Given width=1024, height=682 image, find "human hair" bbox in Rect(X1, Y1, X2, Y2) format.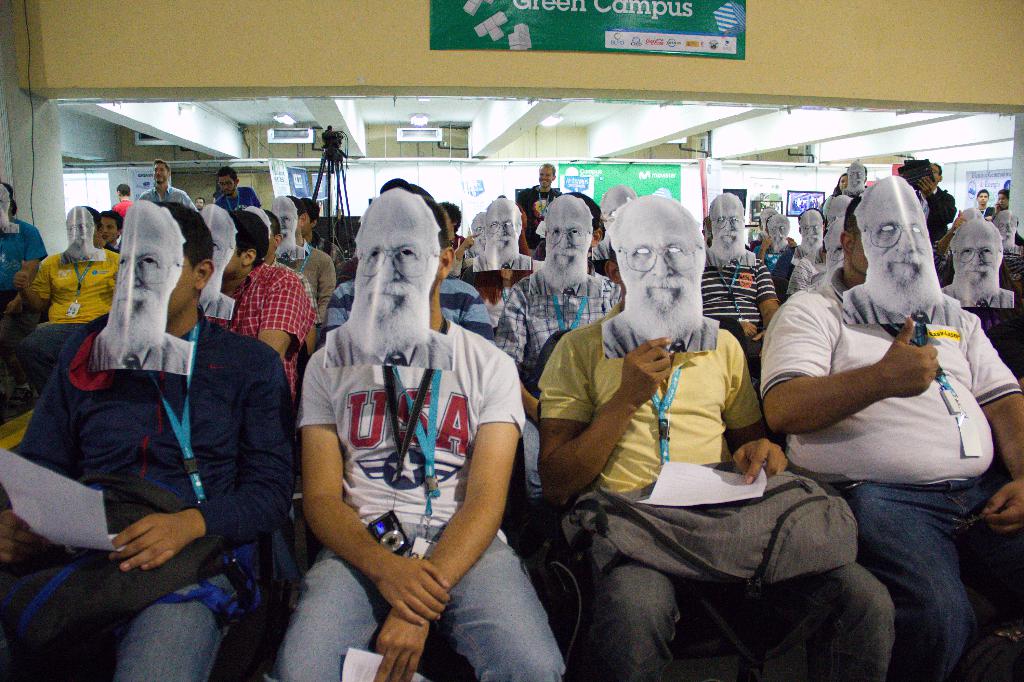
Rect(285, 192, 308, 220).
